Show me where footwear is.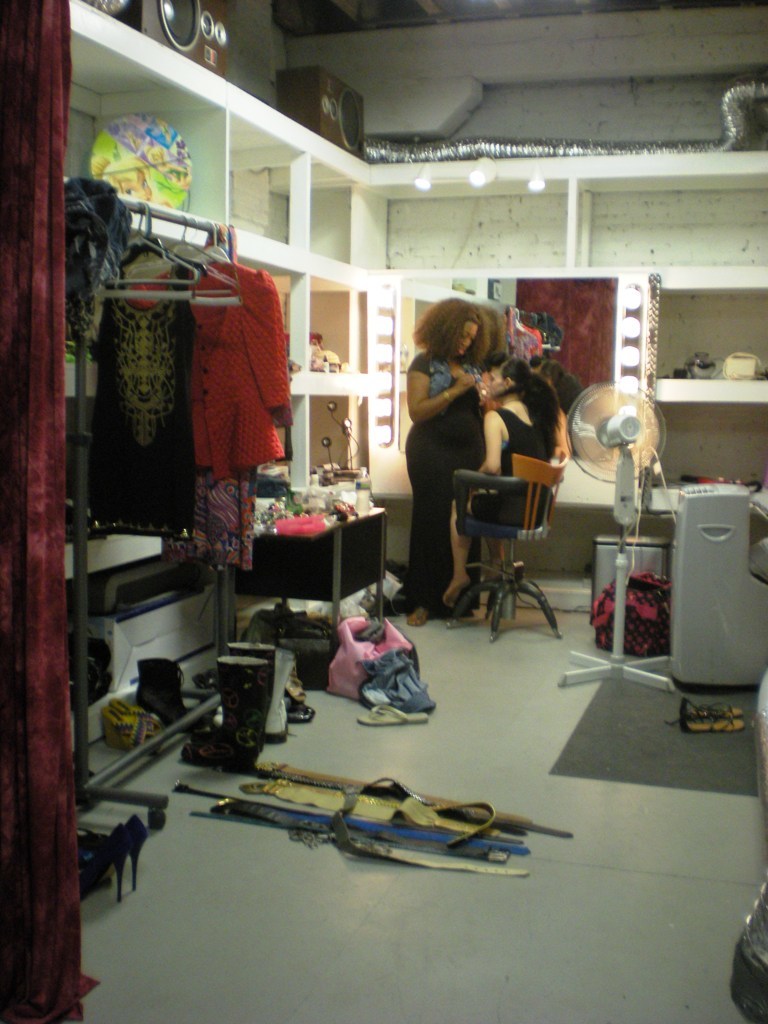
footwear is at bbox(77, 816, 146, 889).
